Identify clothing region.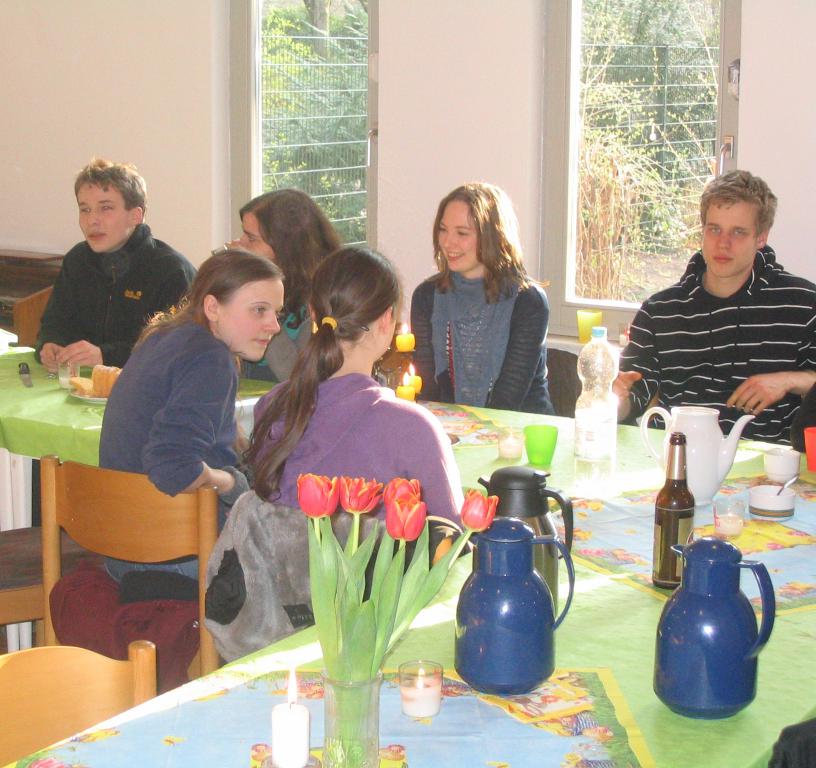
Region: select_region(248, 321, 310, 377).
